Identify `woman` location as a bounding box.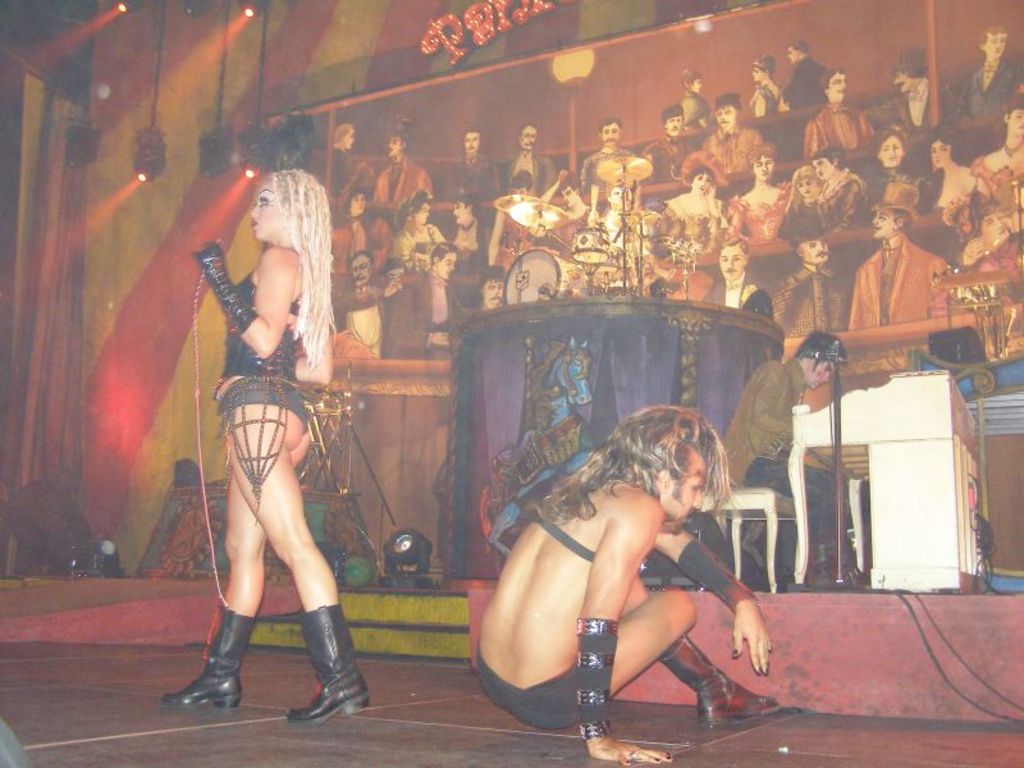
[326, 169, 404, 283].
